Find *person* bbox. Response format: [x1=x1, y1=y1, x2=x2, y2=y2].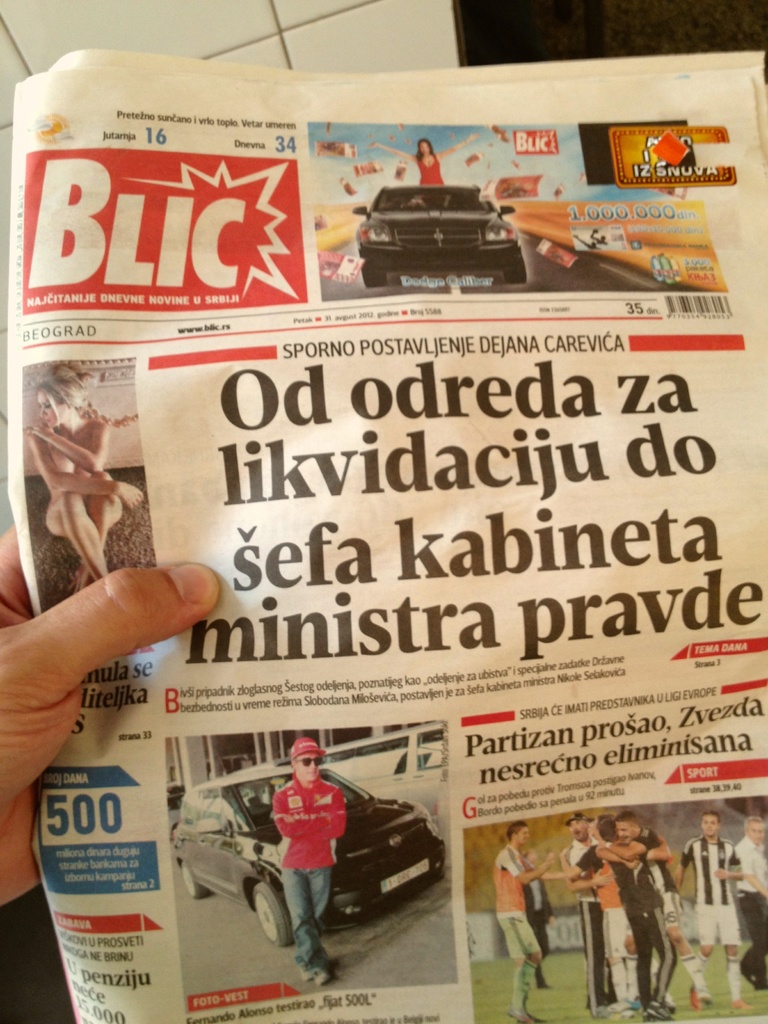
[x1=271, y1=731, x2=350, y2=986].
